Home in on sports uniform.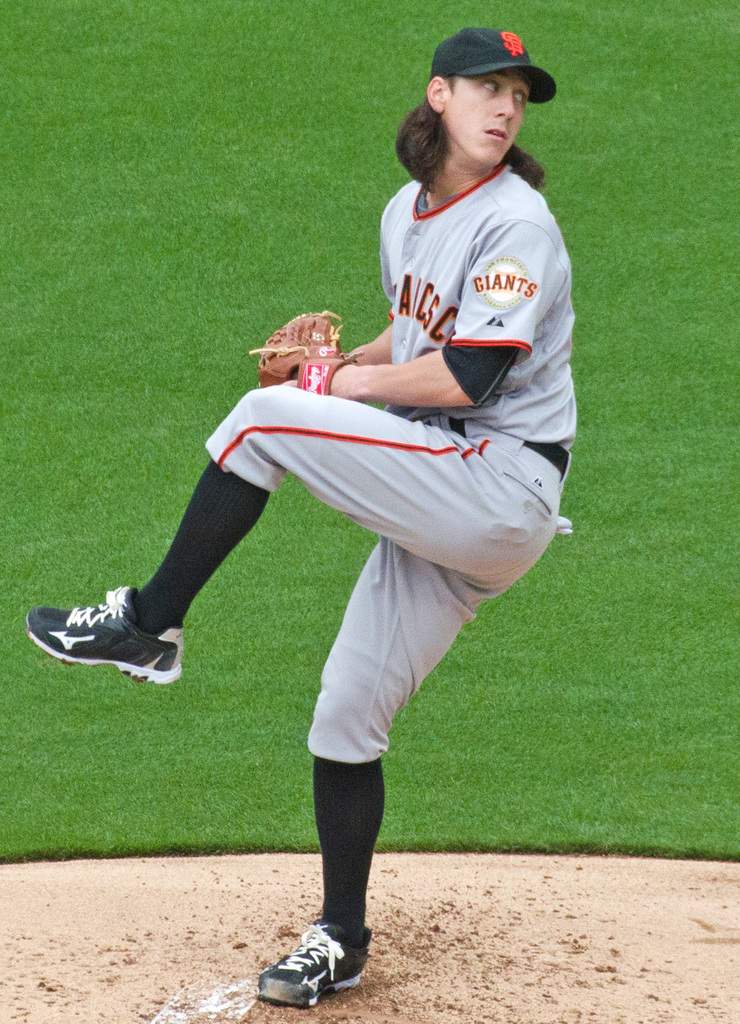
Homed in at <region>23, 26, 577, 1005</region>.
